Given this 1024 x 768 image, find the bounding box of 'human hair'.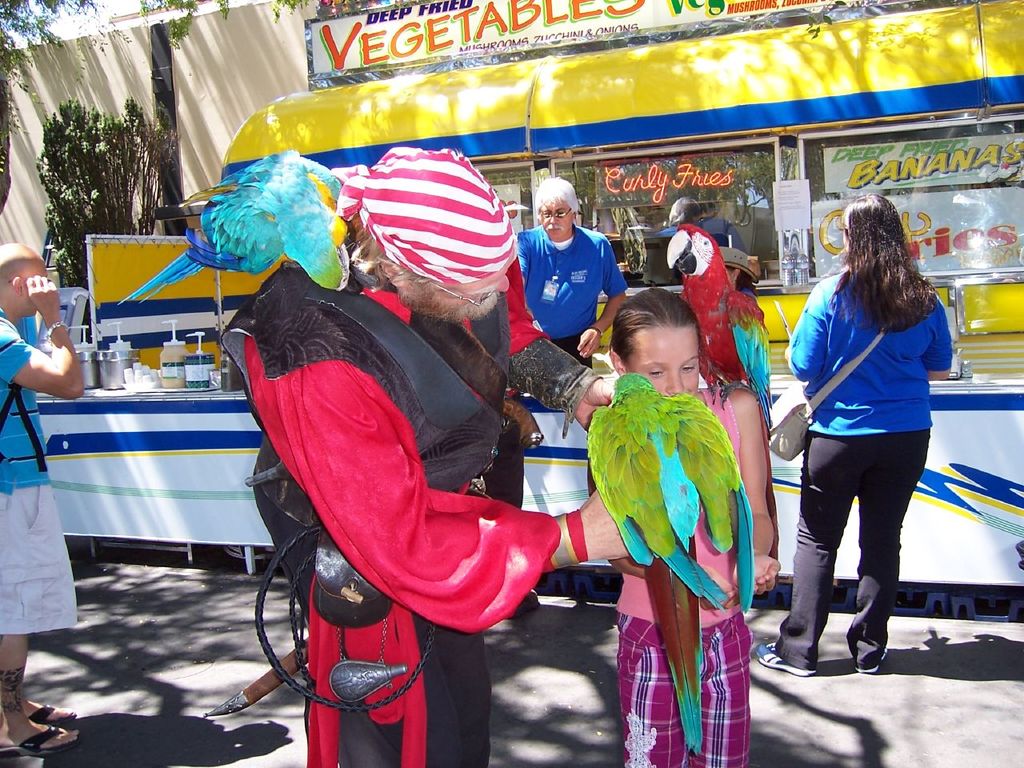
610:287:699:363.
